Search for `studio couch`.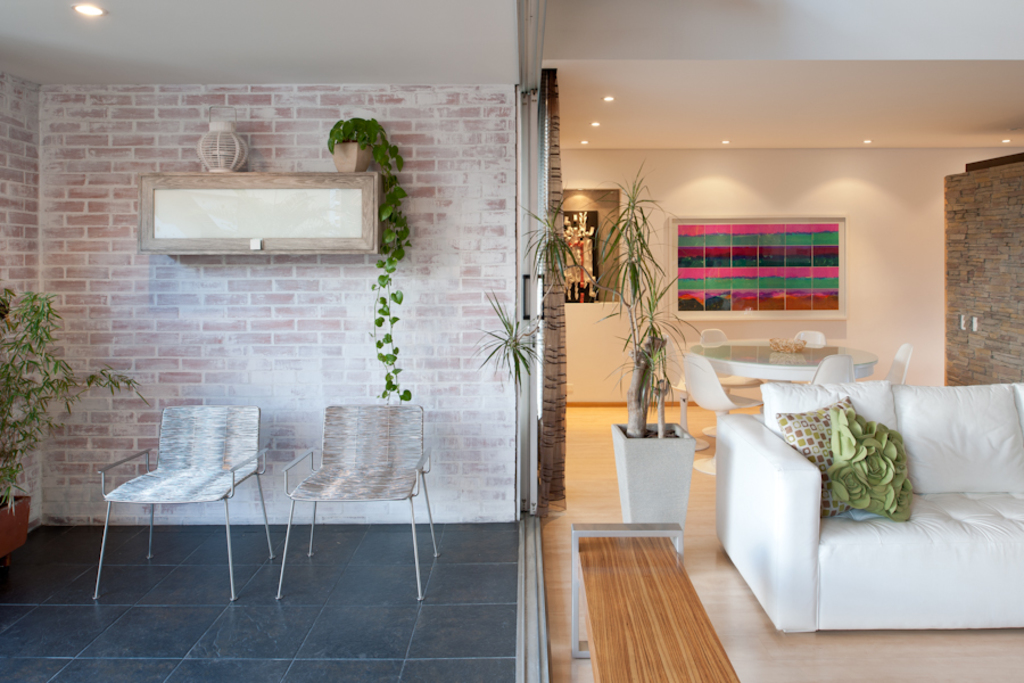
Found at (left=705, top=385, right=1023, bottom=633).
